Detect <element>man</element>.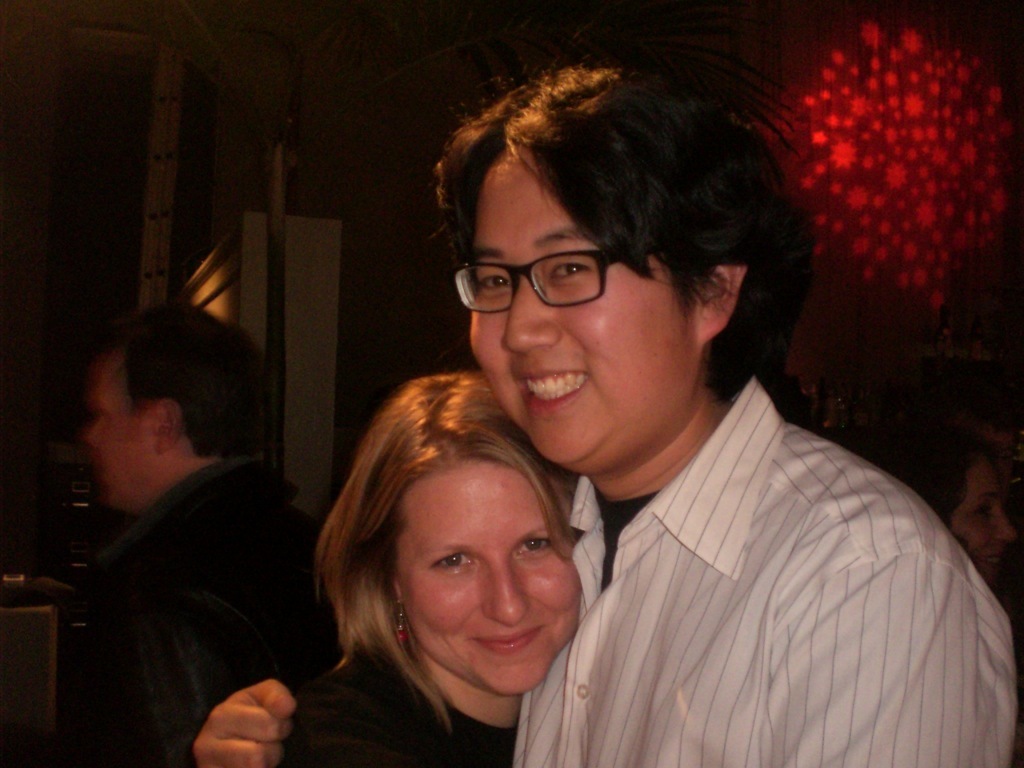
Detected at left=197, top=56, right=1023, bottom=767.
